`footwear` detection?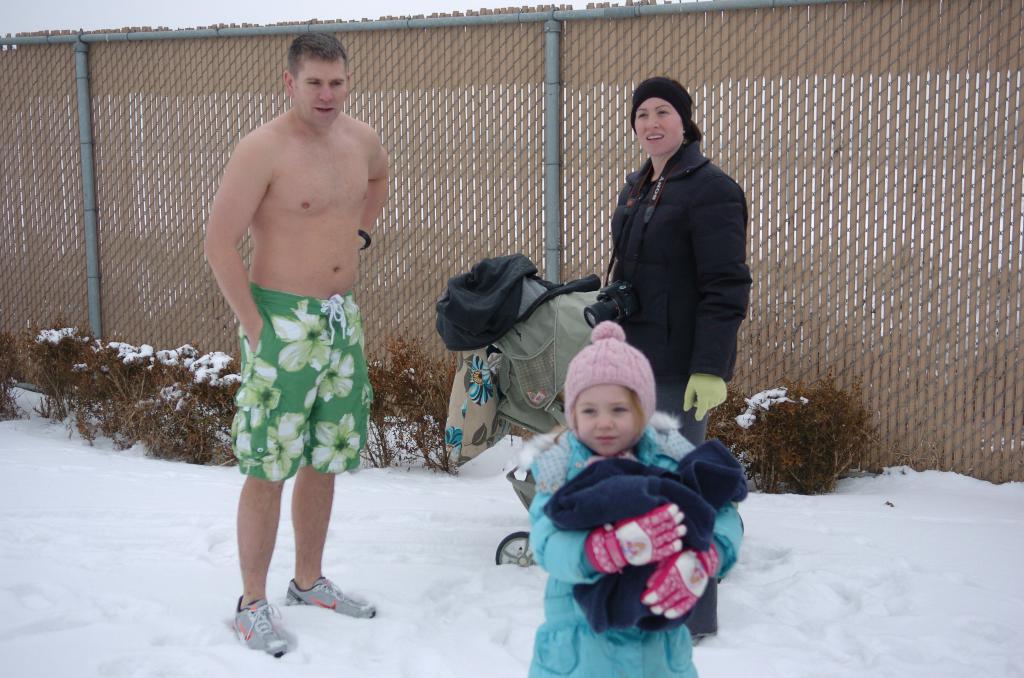
{"x1": 219, "y1": 592, "x2": 290, "y2": 657}
